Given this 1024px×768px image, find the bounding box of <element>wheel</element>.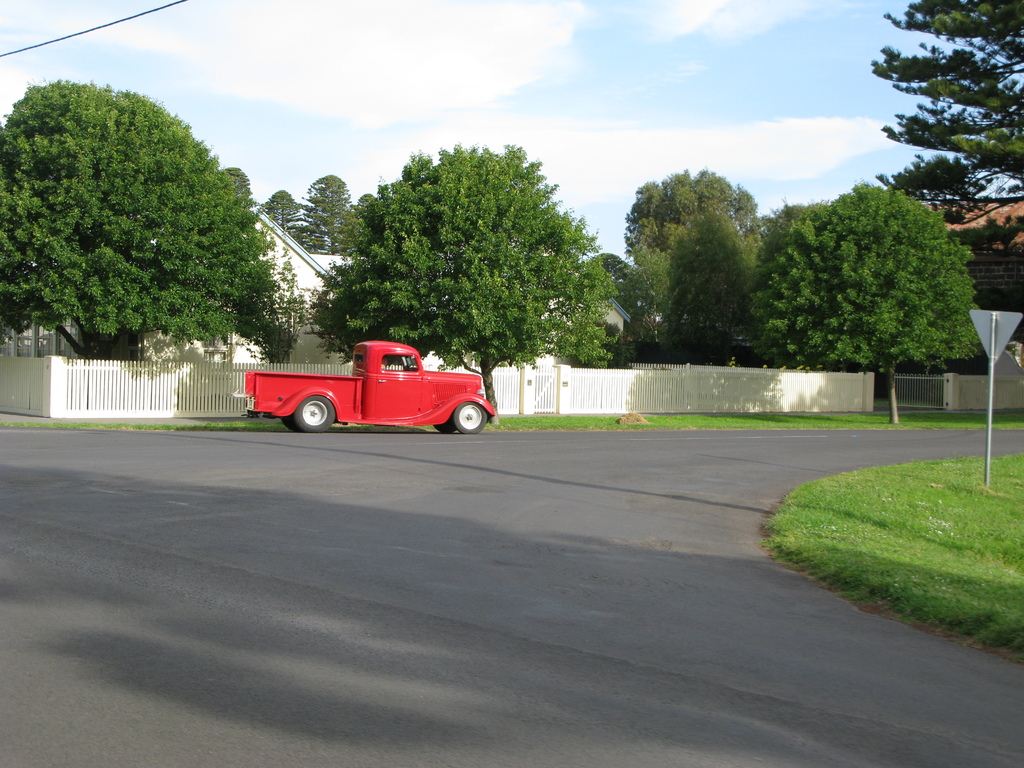
{"left": 448, "top": 396, "right": 491, "bottom": 438}.
